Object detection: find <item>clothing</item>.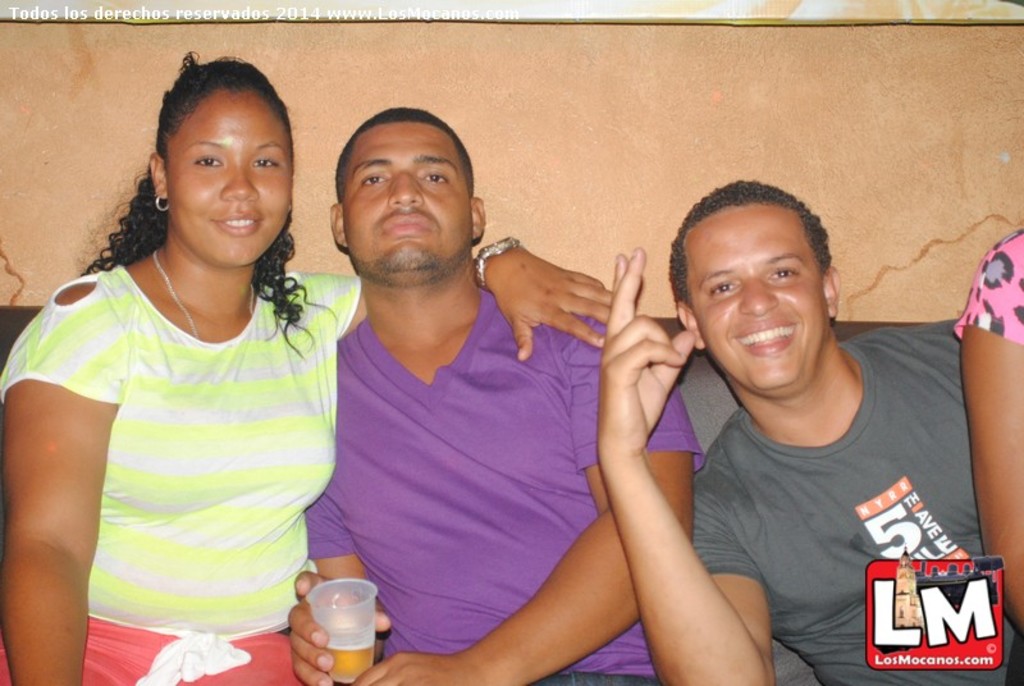
box=[35, 203, 330, 658].
